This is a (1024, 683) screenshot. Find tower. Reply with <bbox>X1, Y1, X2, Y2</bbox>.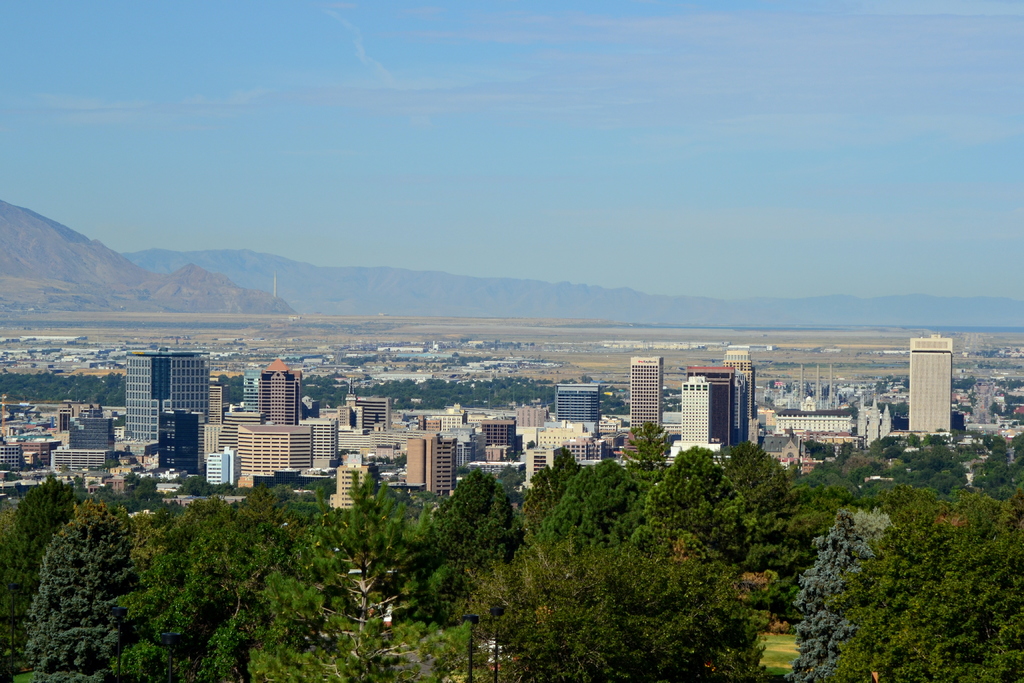
<bbox>262, 360, 304, 428</bbox>.
